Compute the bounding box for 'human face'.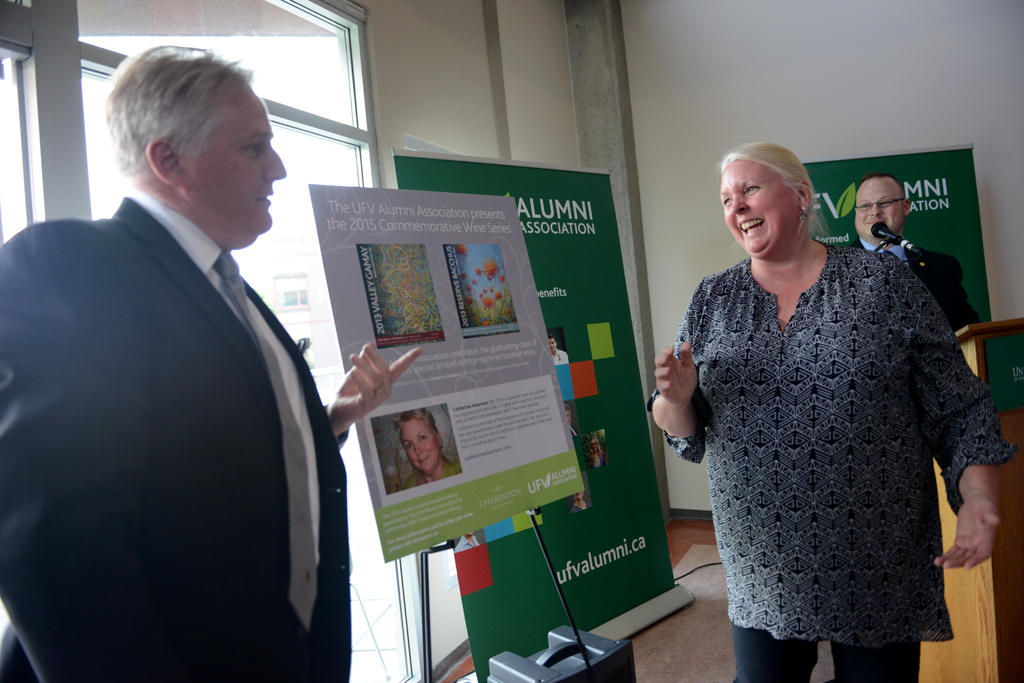
{"x1": 854, "y1": 179, "x2": 900, "y2": 242}.
